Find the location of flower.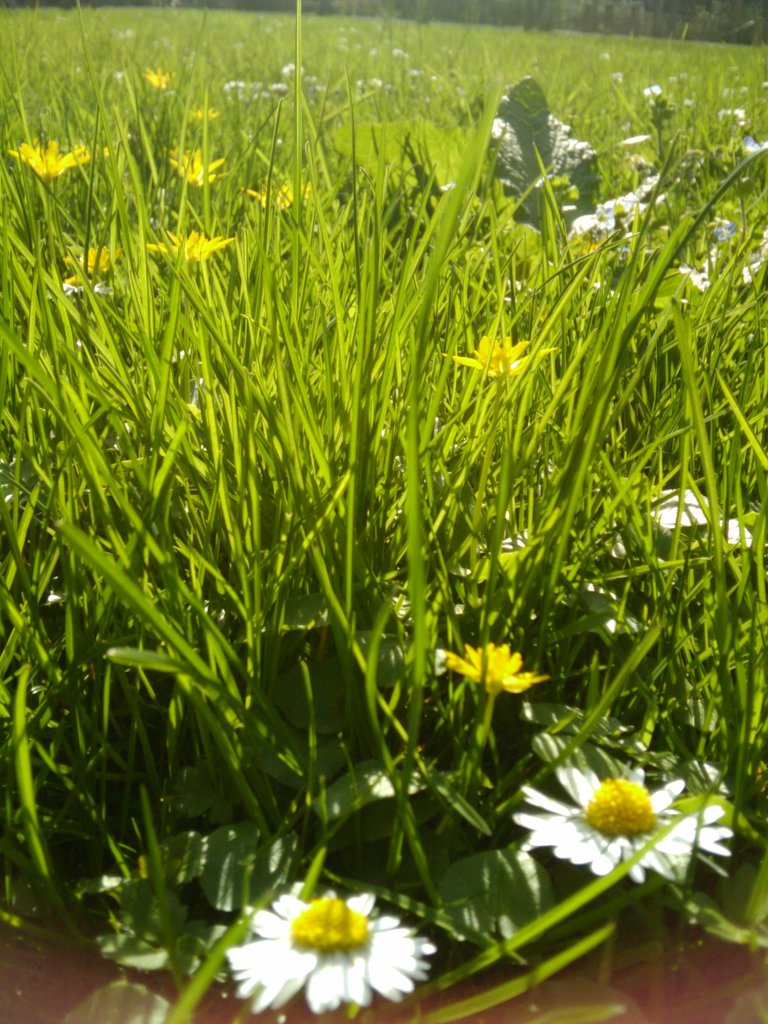
Location: pyautogui.locateOnScreen(443, 631, 545, 689).
